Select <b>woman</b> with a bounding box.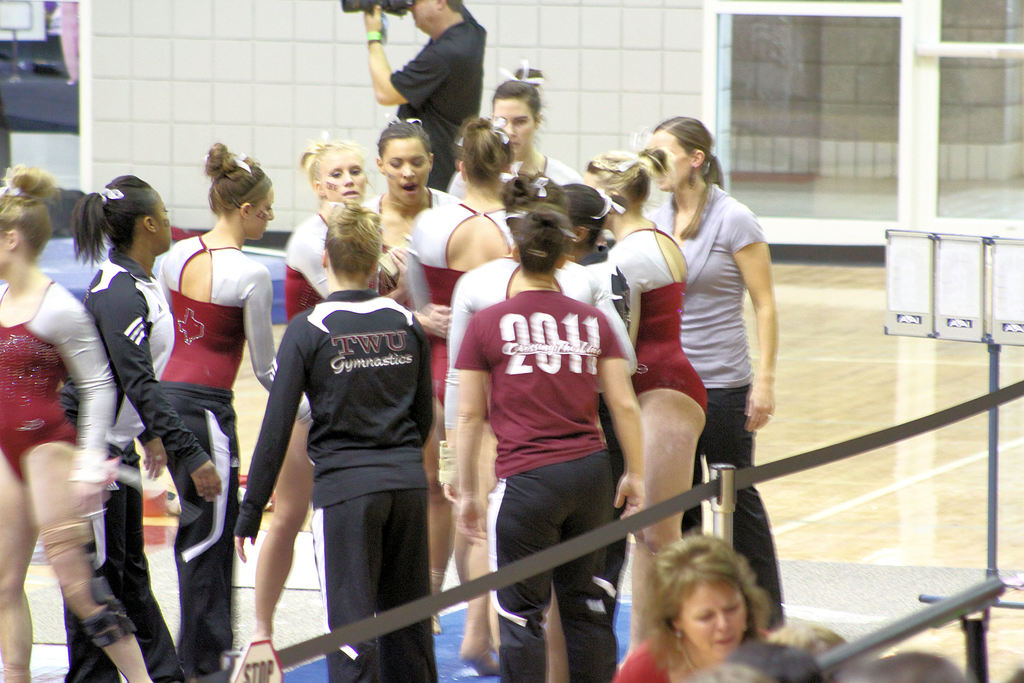
[614,530,769,682].
